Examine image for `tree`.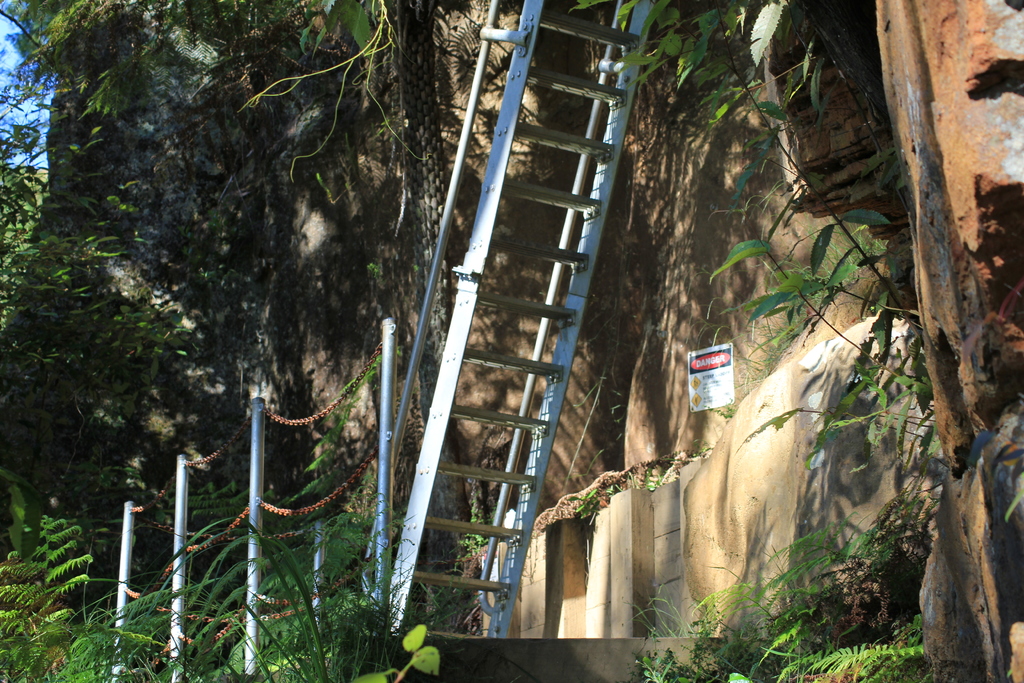
Examination result: 0, 0, 234, 607.
